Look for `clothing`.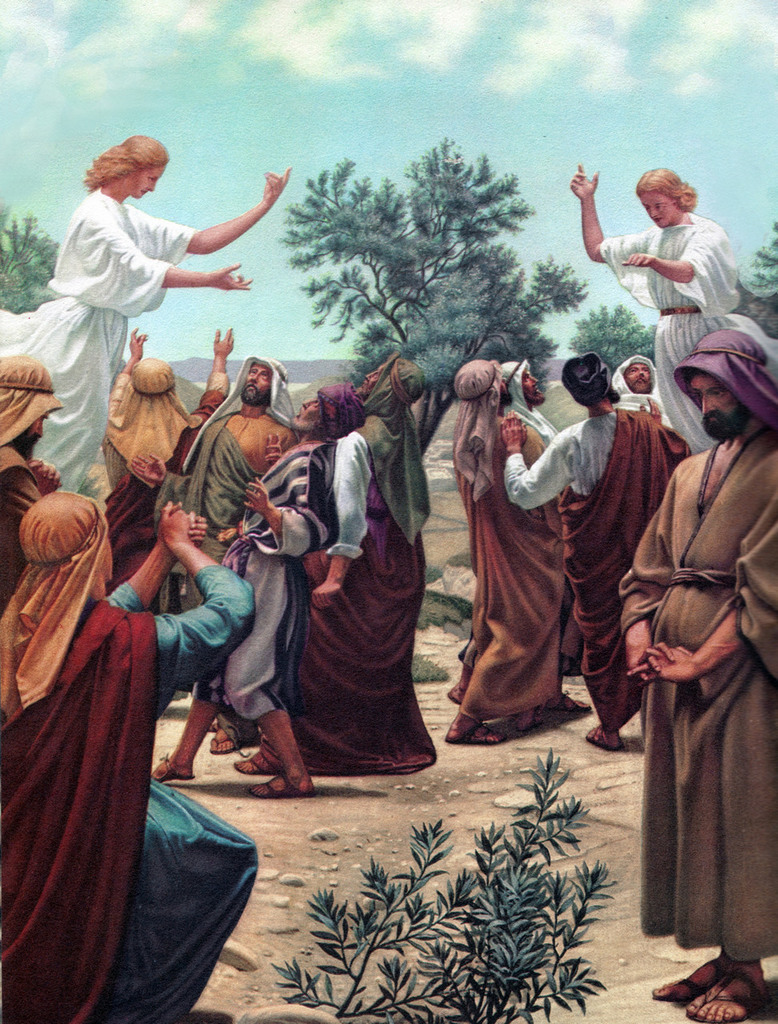
Found: (495,361,579,450).
